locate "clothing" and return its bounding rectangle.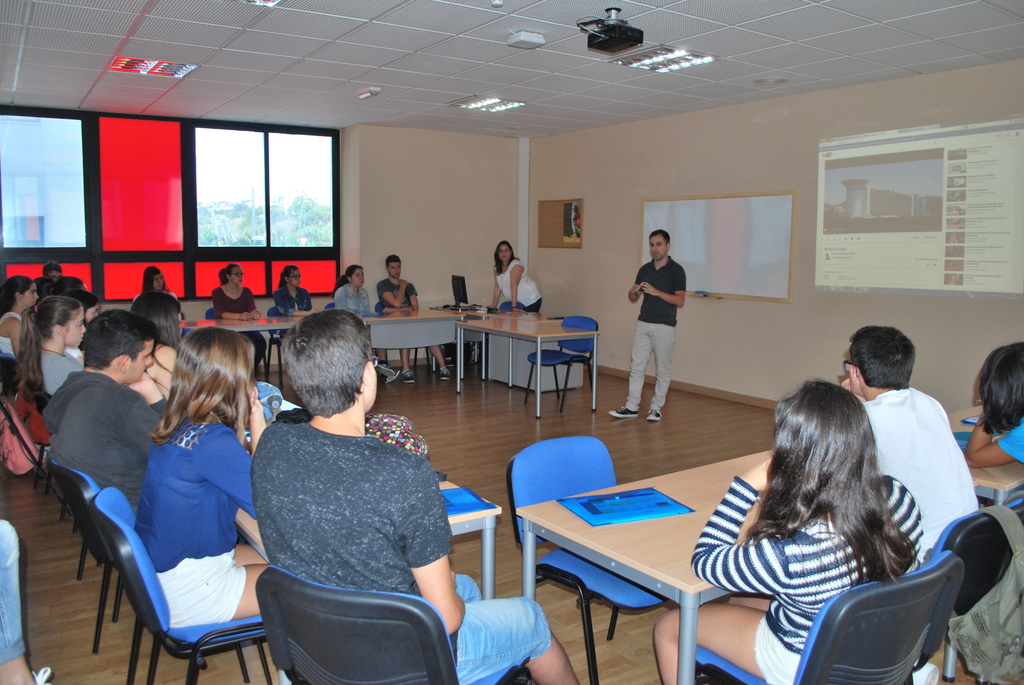
[687, 476, 925, 684].
